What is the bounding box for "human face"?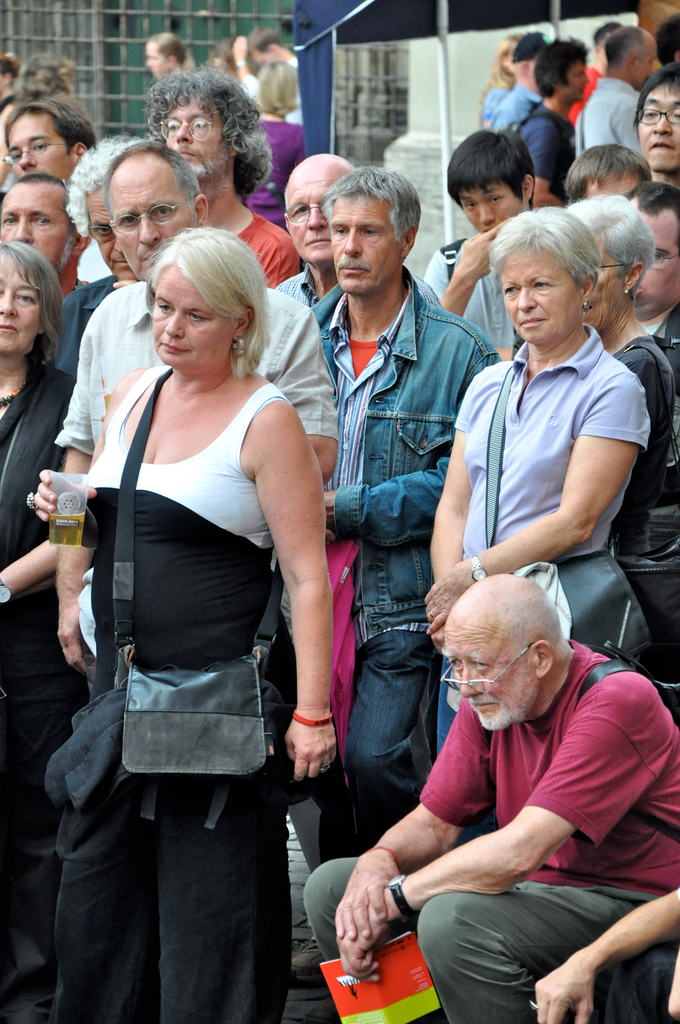
pyautogui.locateOnScreen(106, 175, 196, 280).
